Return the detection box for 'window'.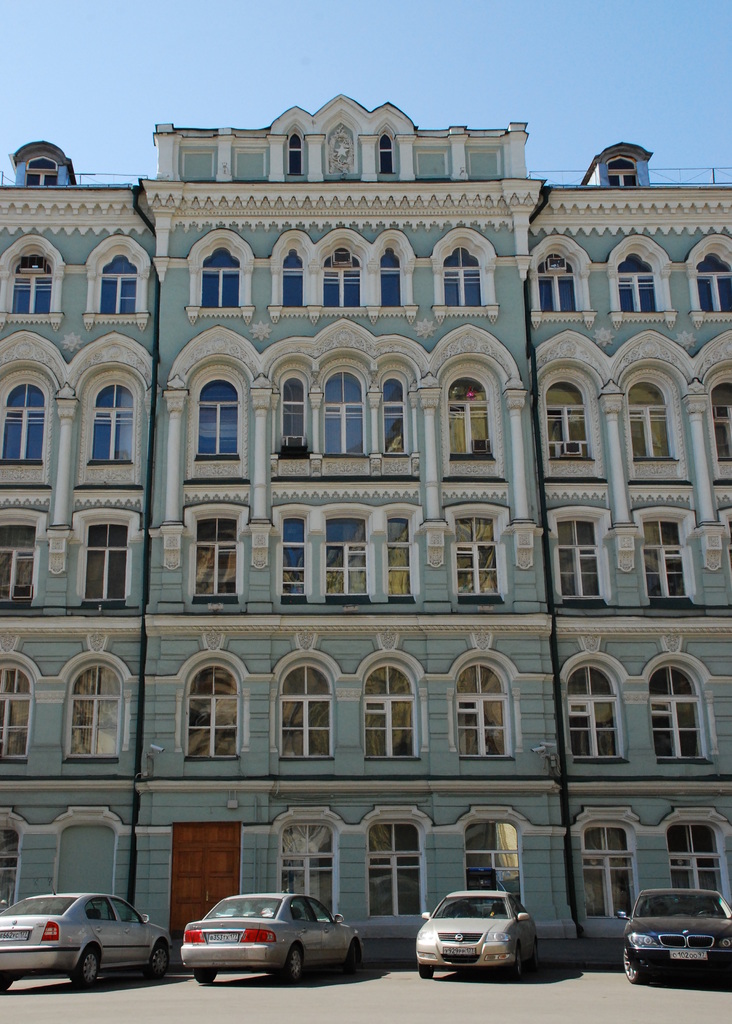
bbox(578, 820, 655, 918).
